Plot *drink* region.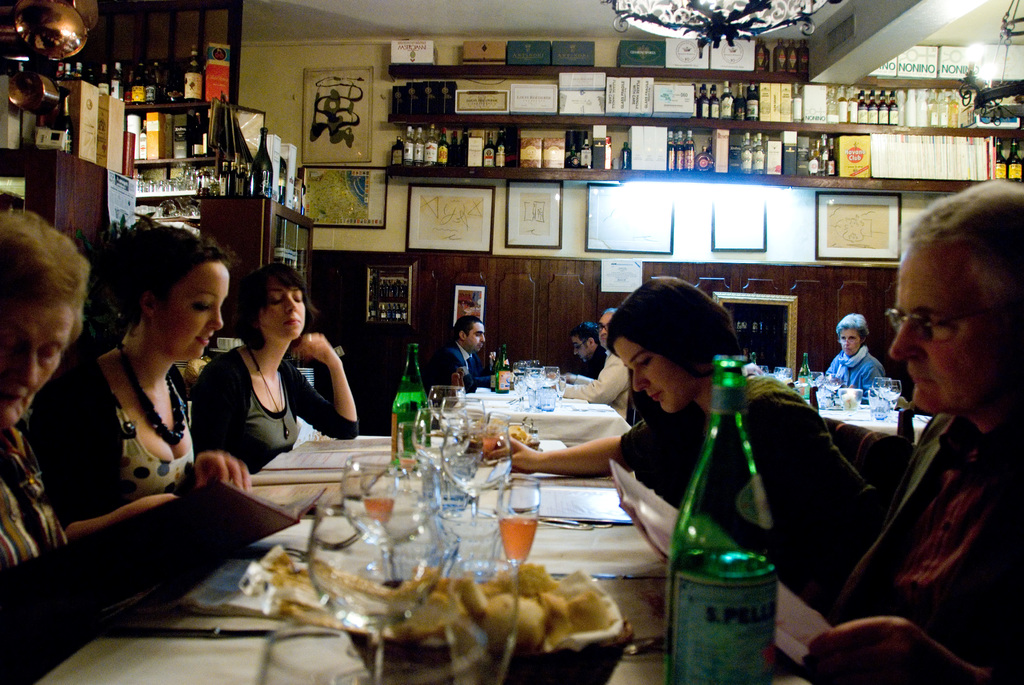
Plotted at bbox=[621, 143, 633, 169].
